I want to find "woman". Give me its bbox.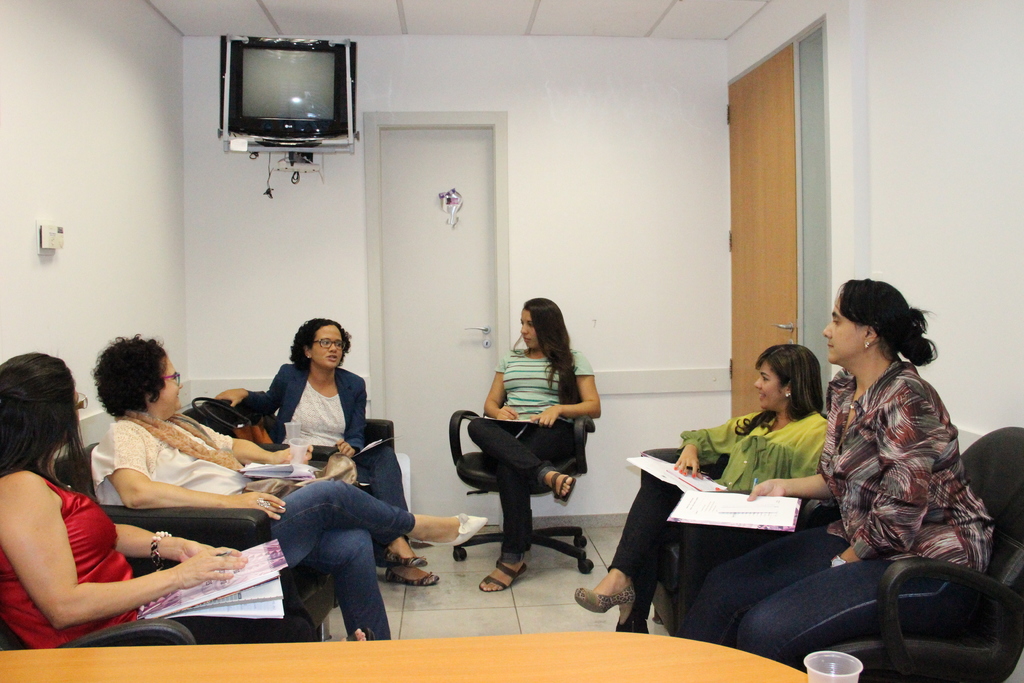
bbox=(0, 353, 372, 655).
